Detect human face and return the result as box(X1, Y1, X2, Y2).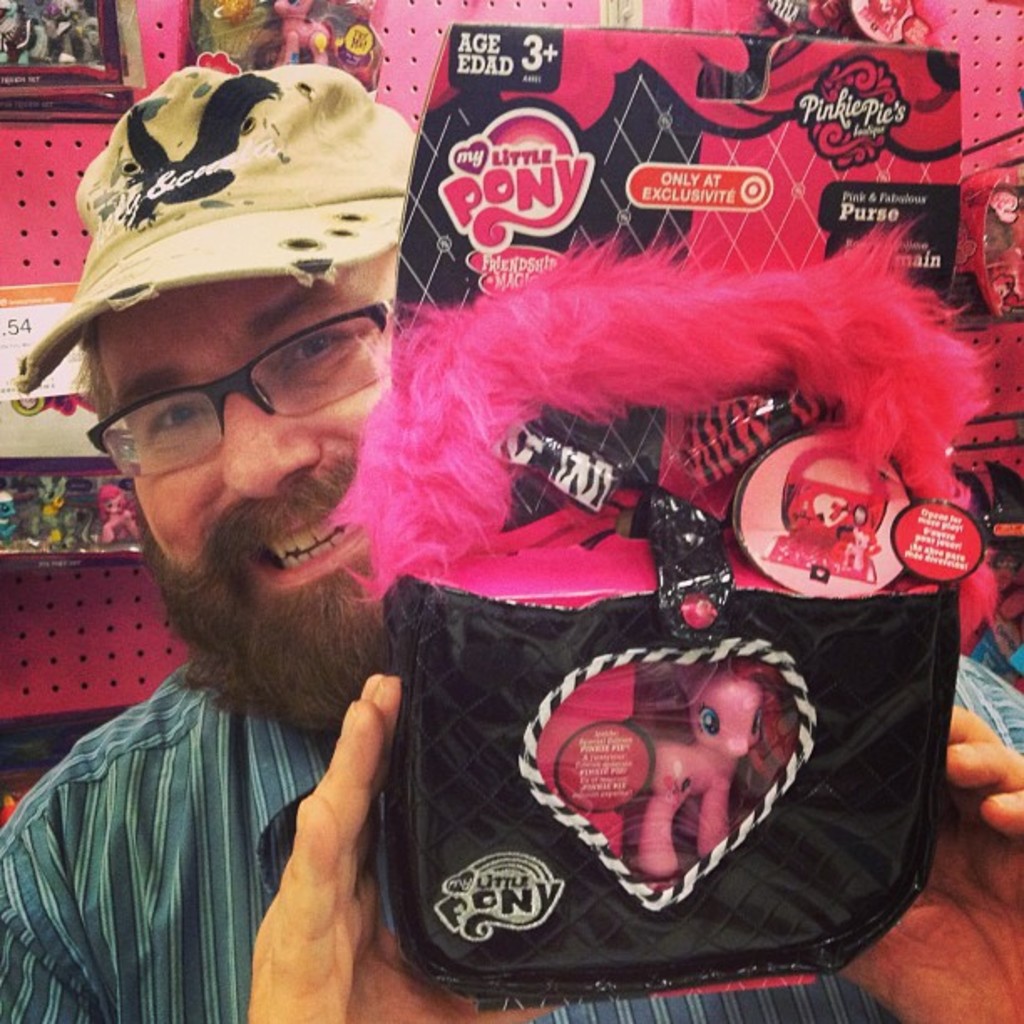
box(94, 271, 407, 668).
